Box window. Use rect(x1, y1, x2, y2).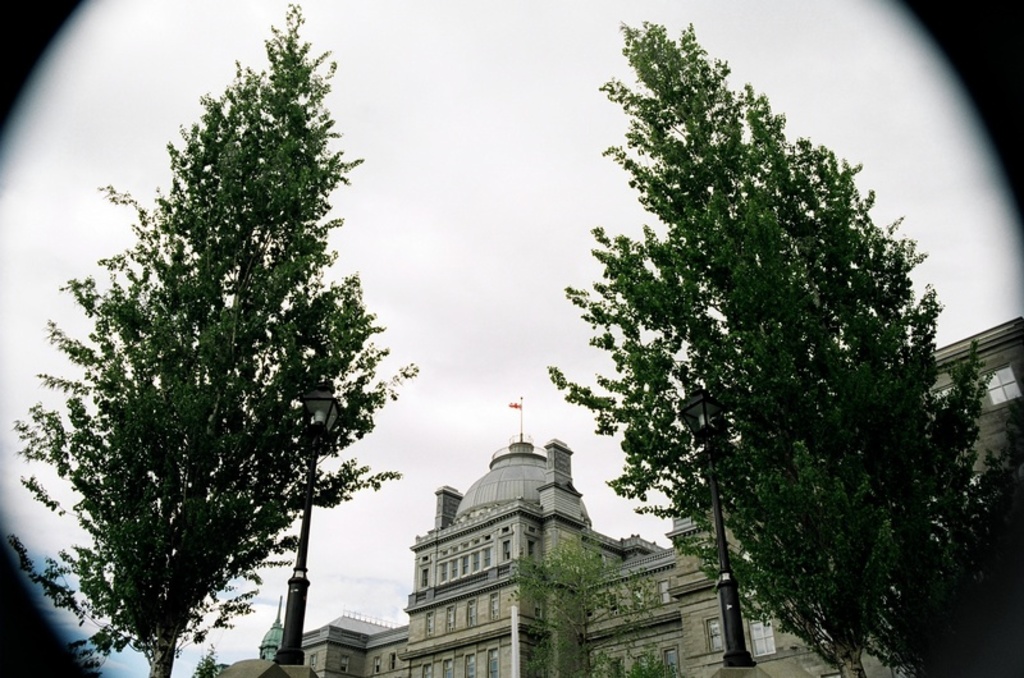
rect(416, 666, 434, 677).
